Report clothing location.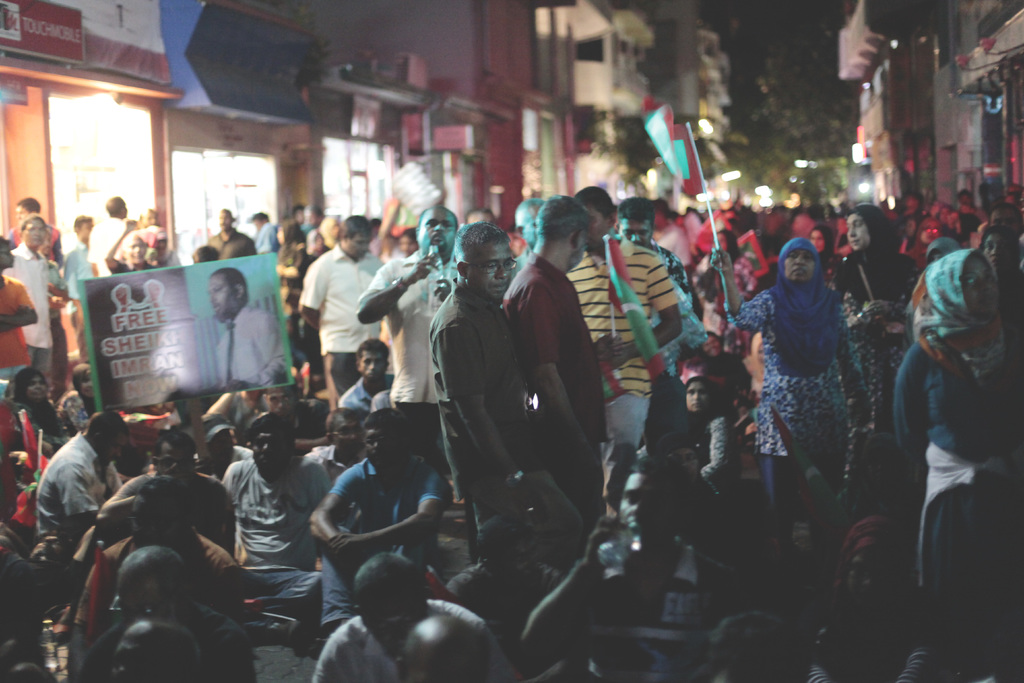
Report: [x1=373, y1=250, x2=458, y2=464].
